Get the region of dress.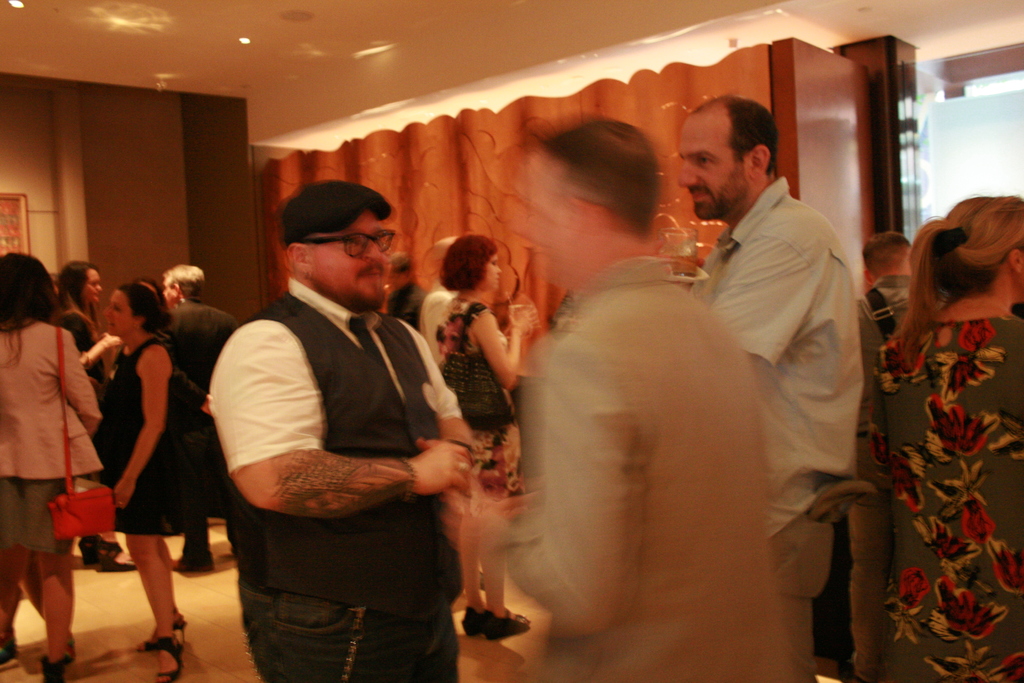
rect(88, 342, 191, 538).
